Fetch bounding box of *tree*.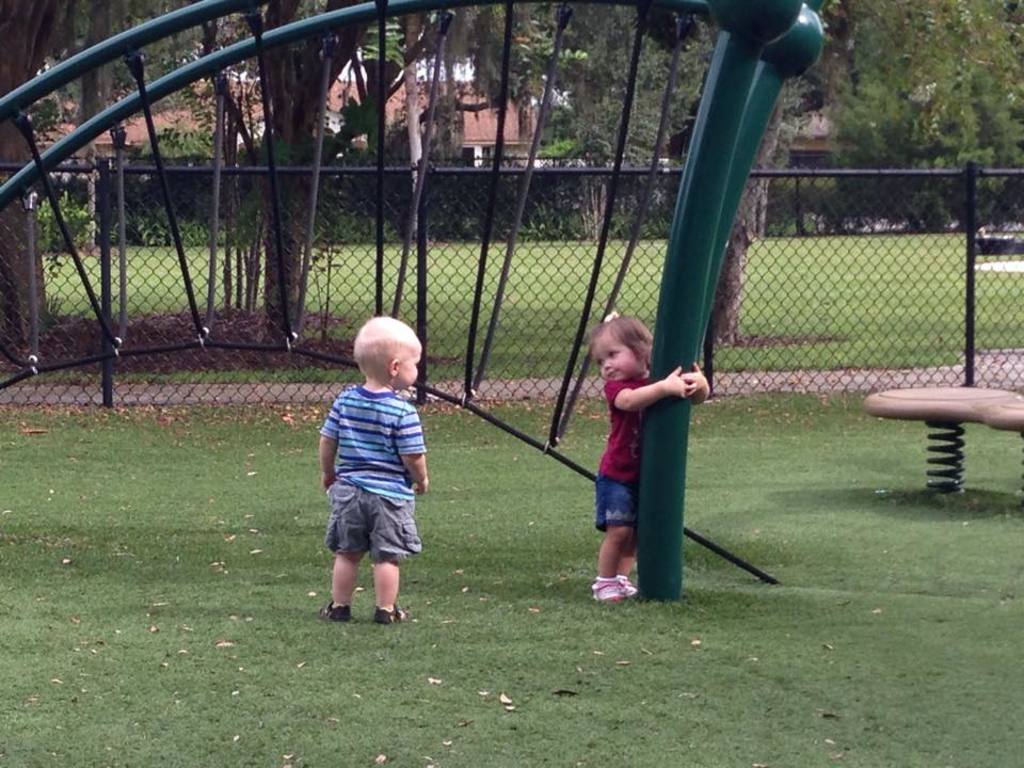
Bbox: BBox(540, 0, 850, 342).
